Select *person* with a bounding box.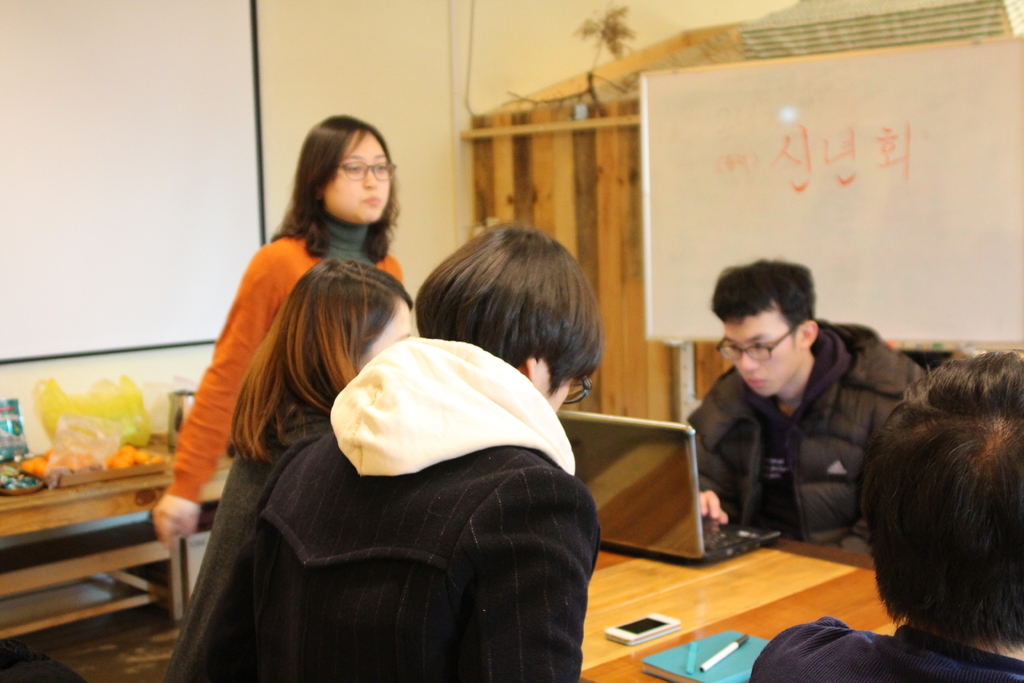
select_region(174, 103, 409, 541).
